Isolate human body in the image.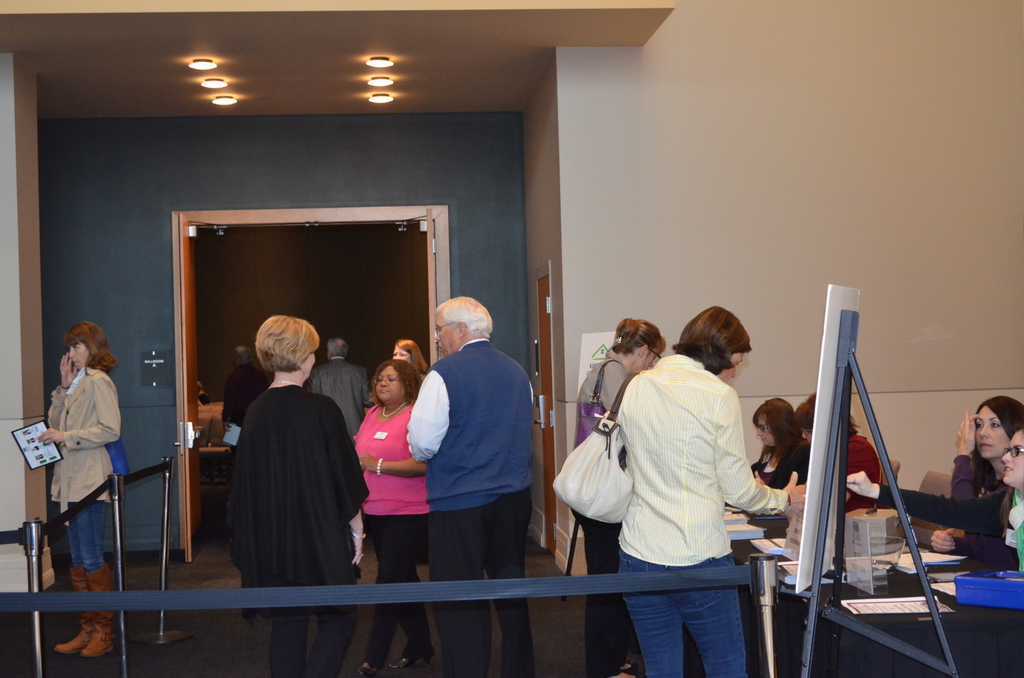
Isolated region: 386:337:419:368.
